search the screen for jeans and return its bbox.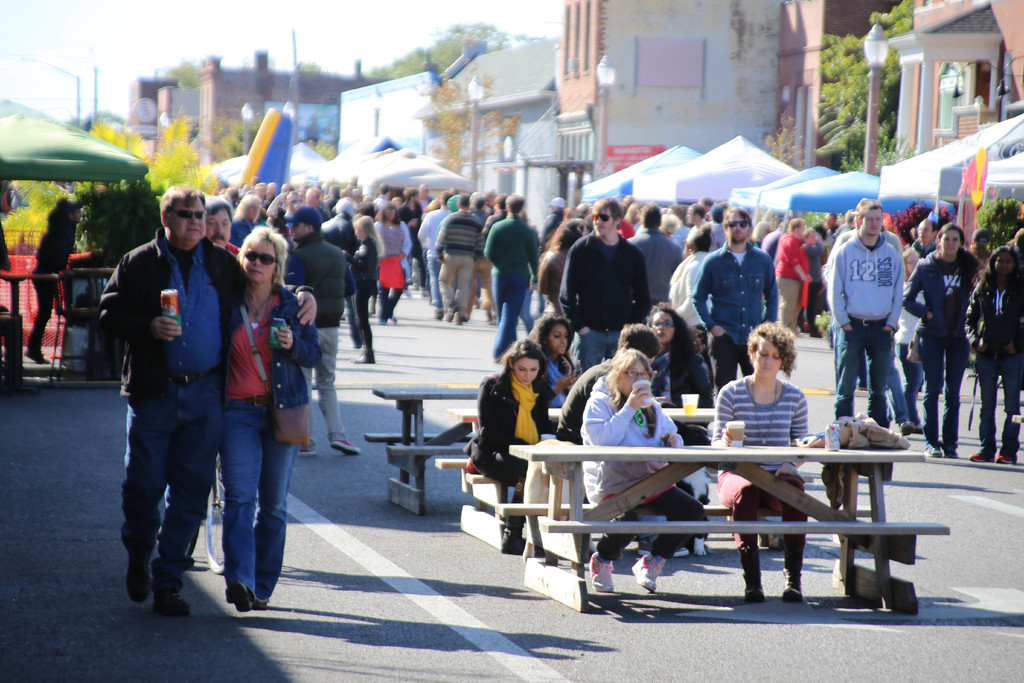
Found: 899,359,911,427.
